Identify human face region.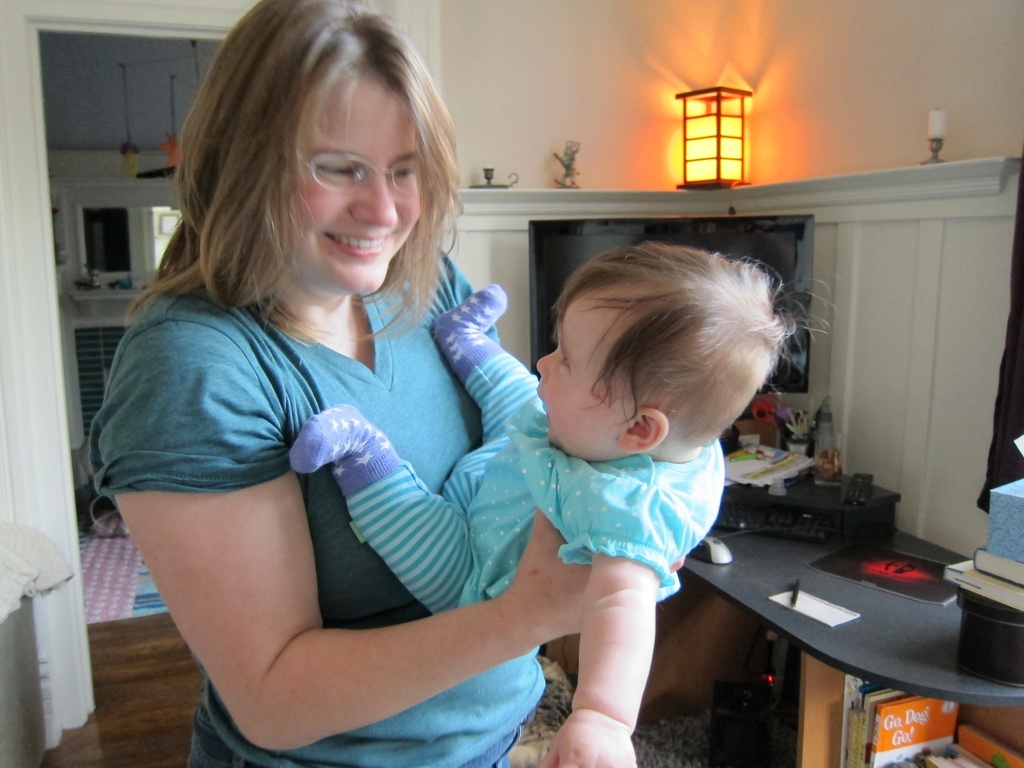
Region: locate(535, 292, 641, 443).
